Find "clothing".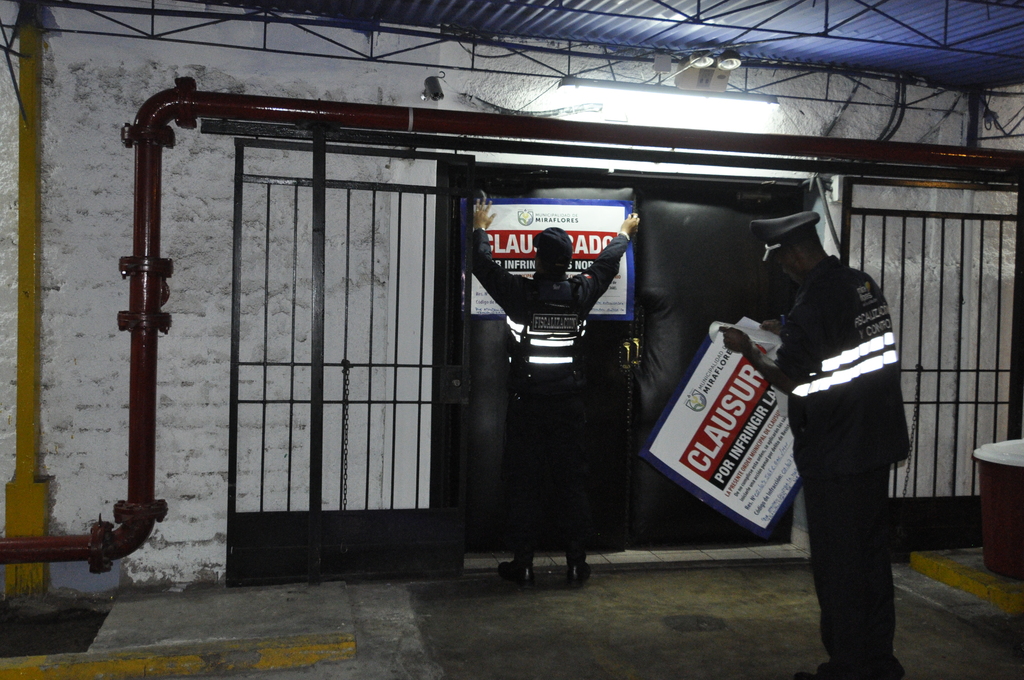
detection(772, 217, 938, 658).
